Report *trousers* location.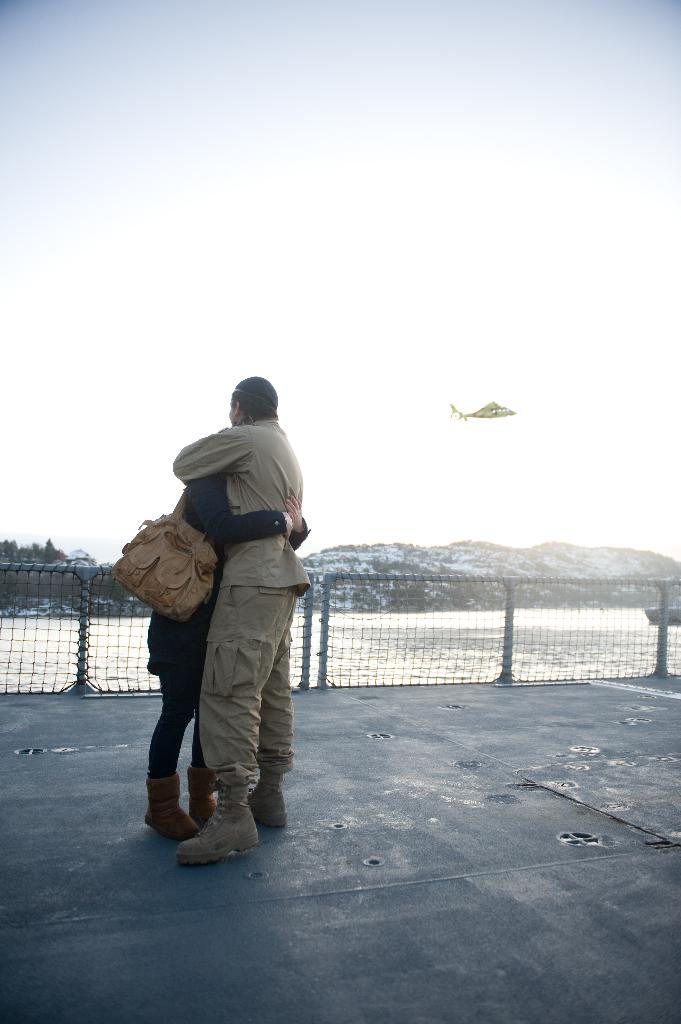
Report: 150/676/204/778.
